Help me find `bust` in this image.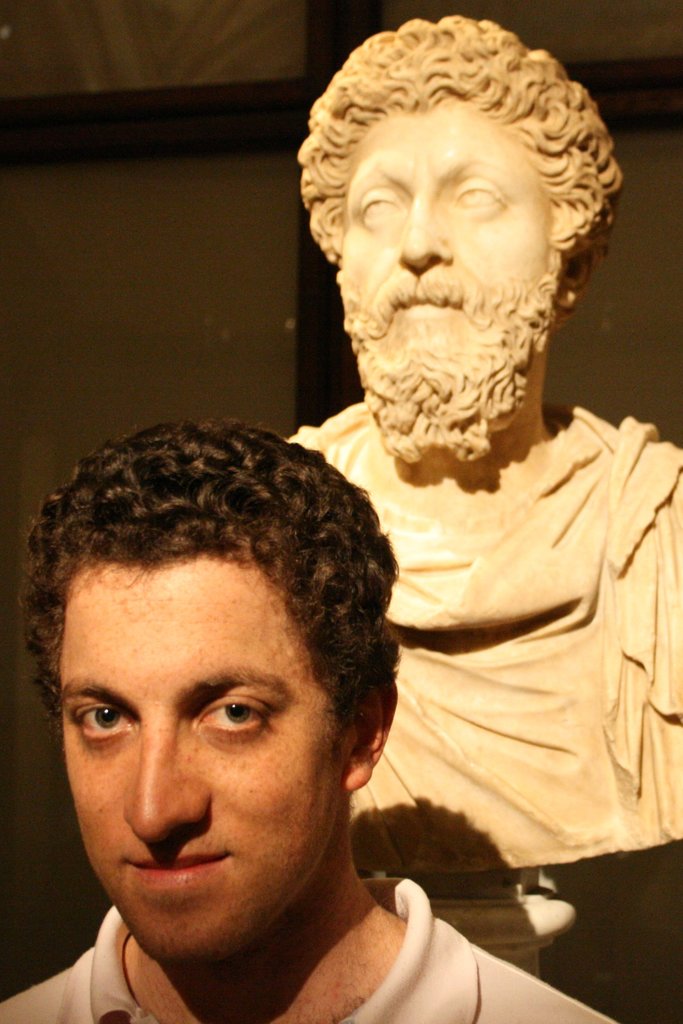
Found it: Rect(283, 3, 682, 879).
